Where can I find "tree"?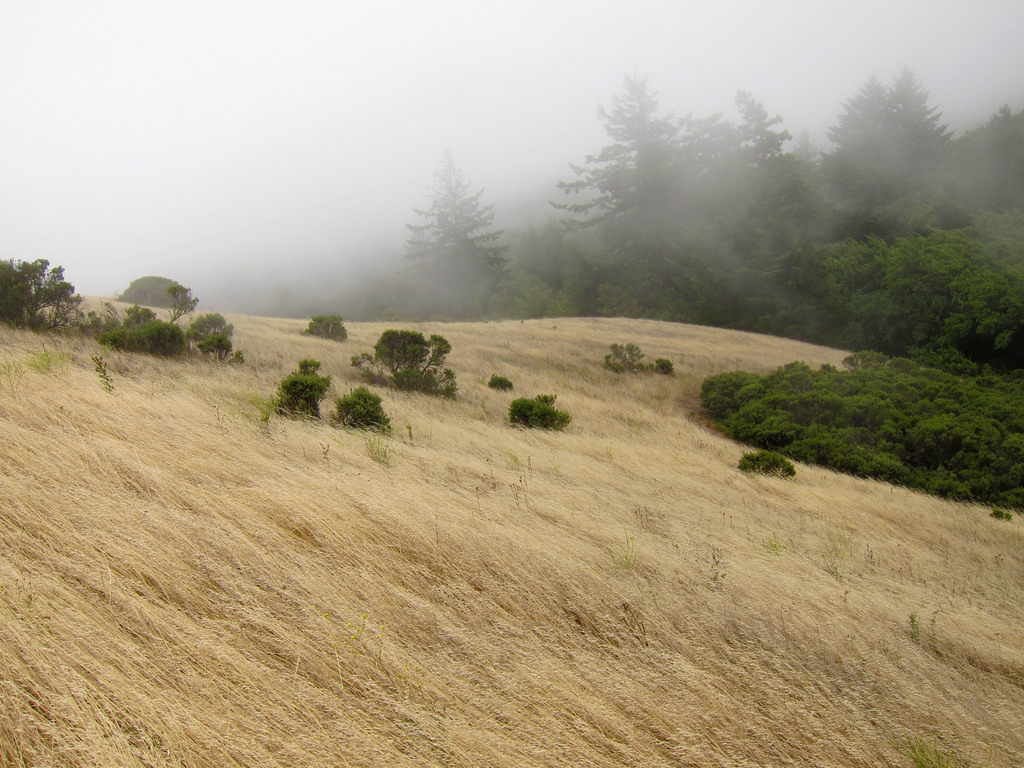
You can find it at 812, 51, 1023, 230.
